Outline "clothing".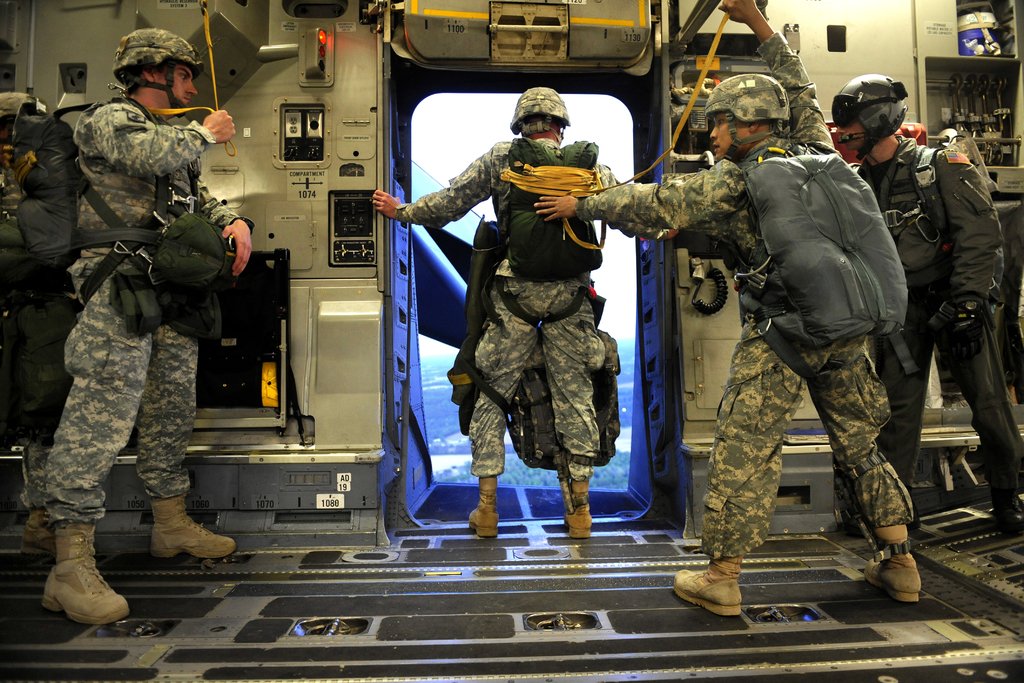
Outline: [43,103,232,516].
